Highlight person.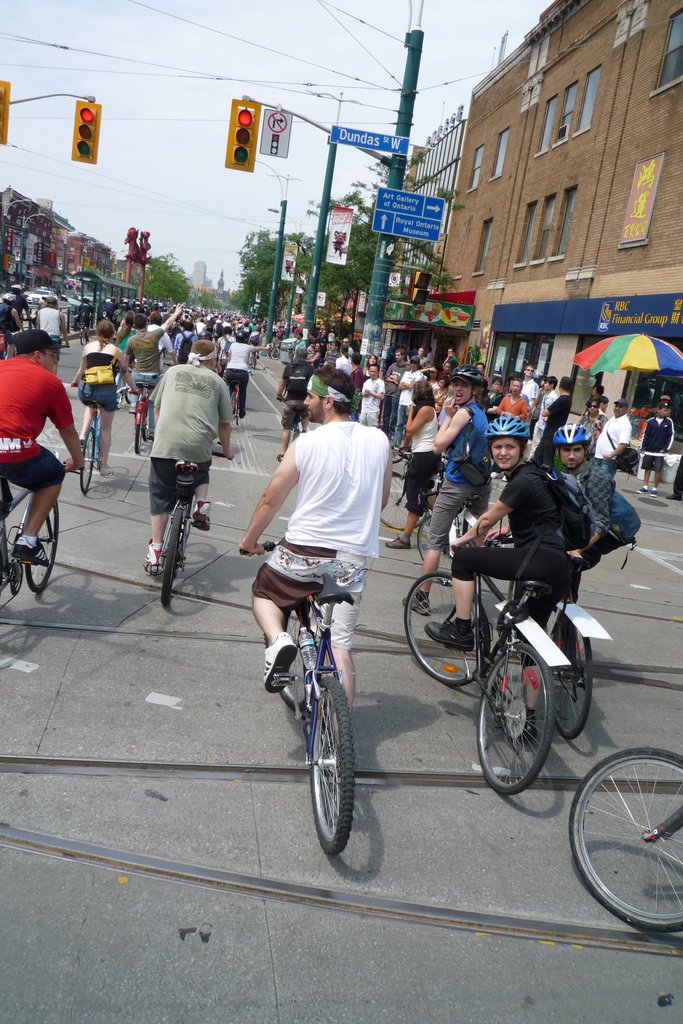
Highlighted region: 131:305:183:445.
